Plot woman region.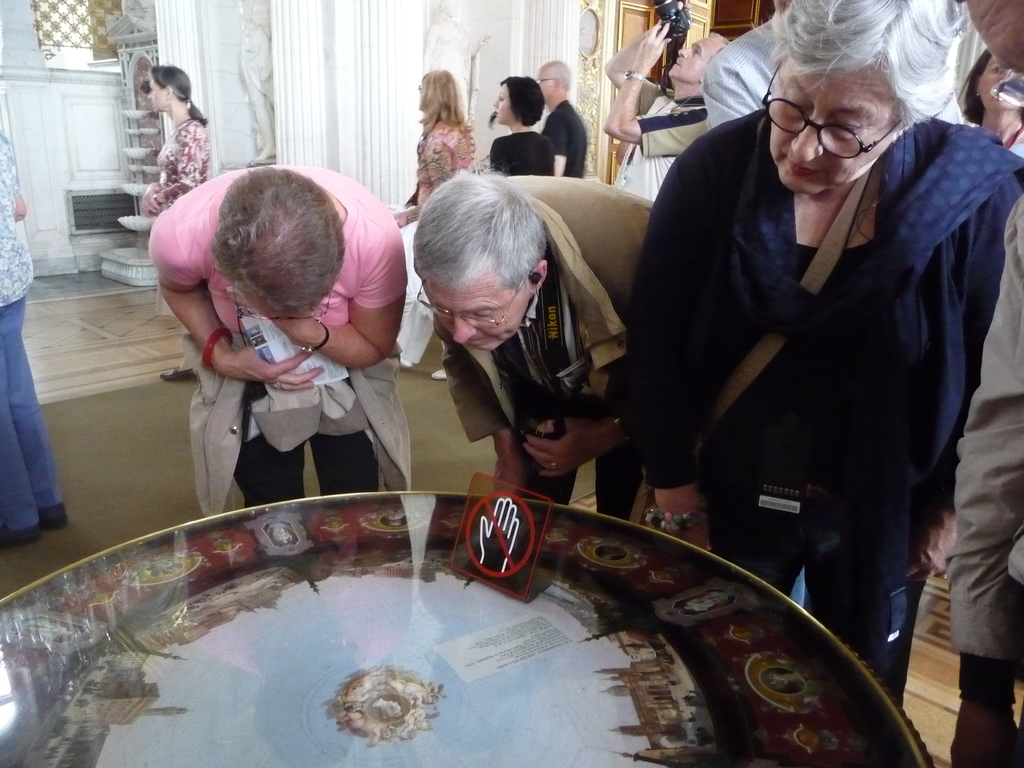
Plotted at pyautogui.locateOnScreen(392, 70, 477, 228).
